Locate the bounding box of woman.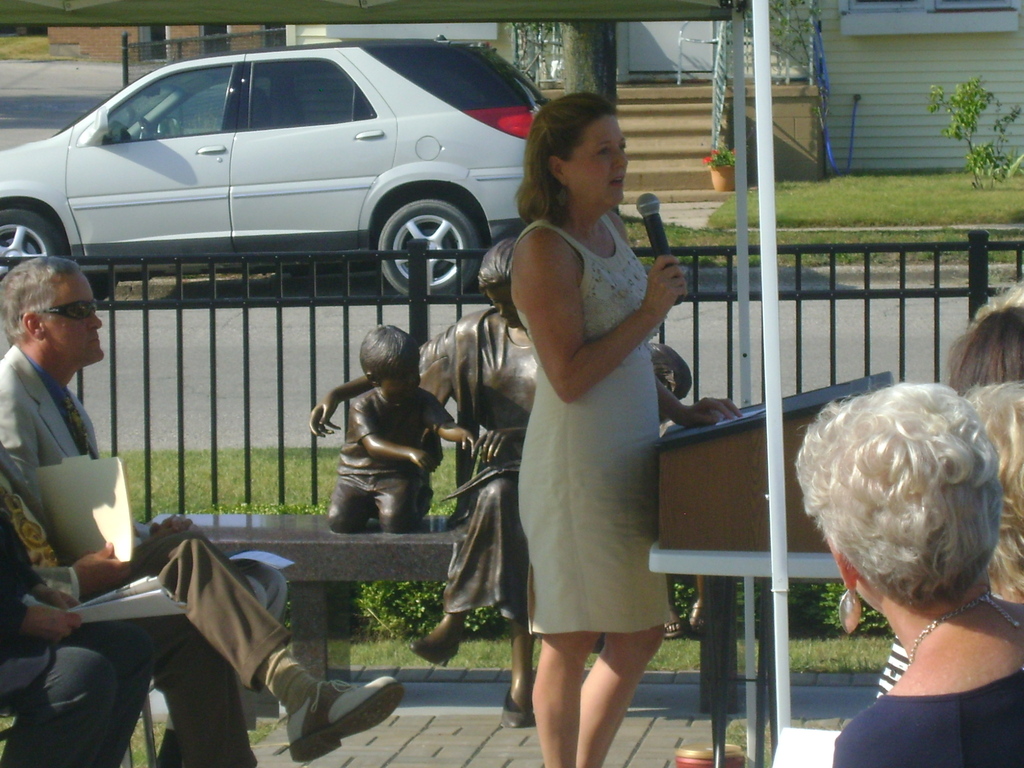
Bounding box: 309 238 542 728.
